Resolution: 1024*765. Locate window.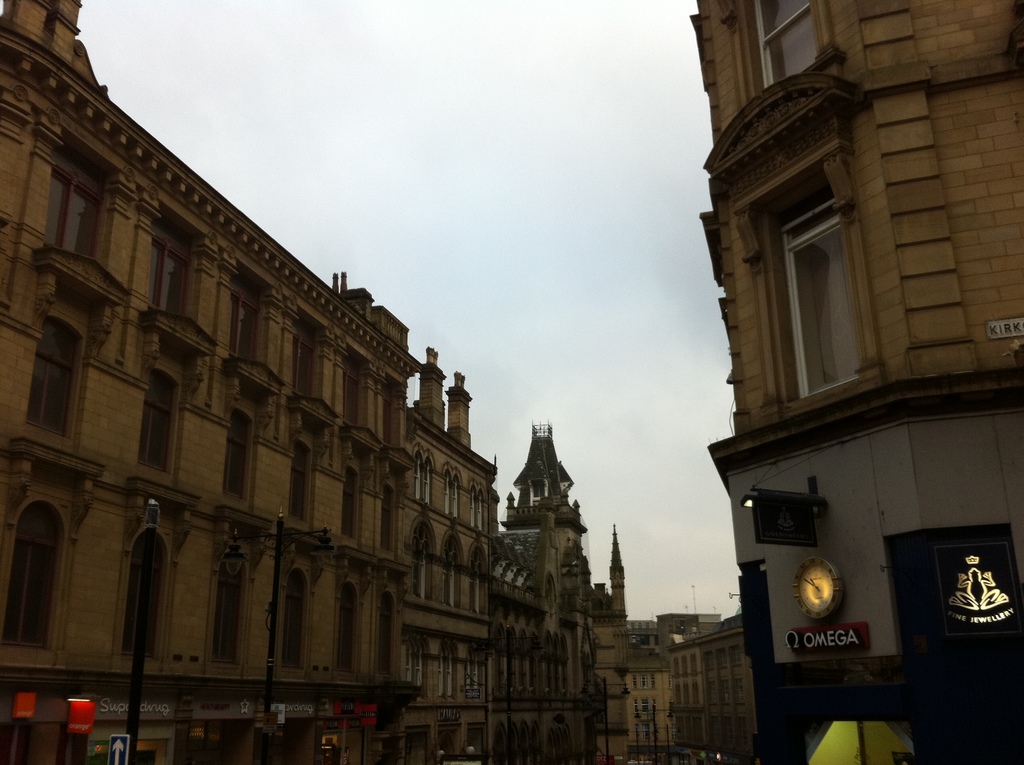
region(690, 680, 700, 706).
